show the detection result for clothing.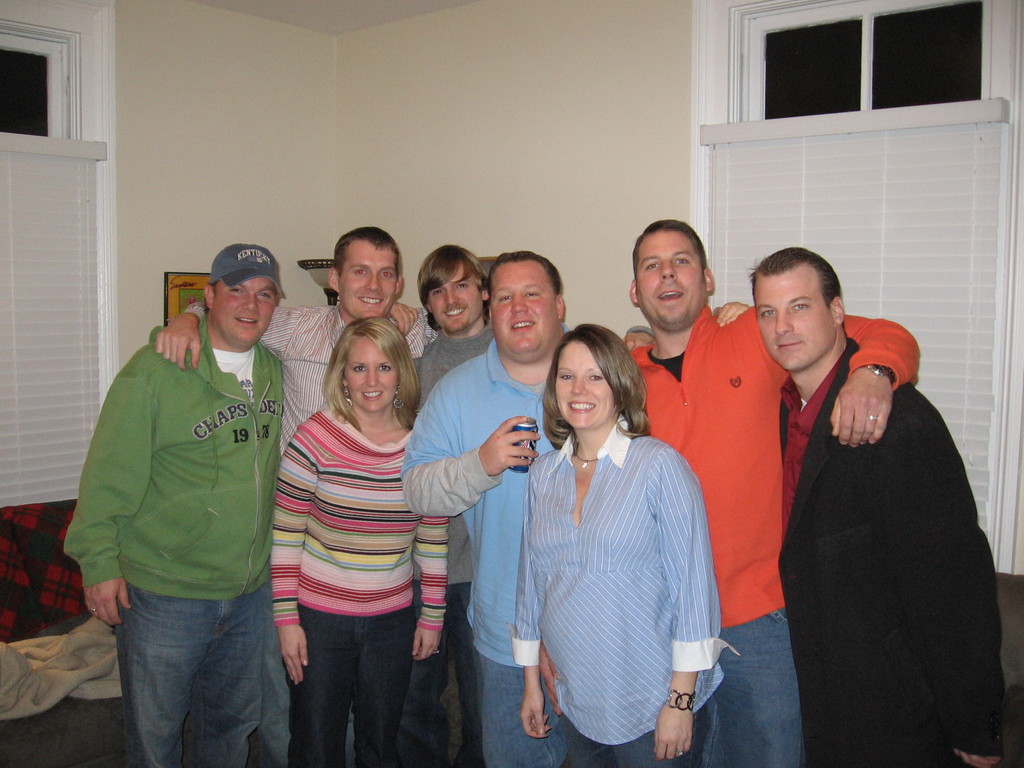
l=750, t=281, r=997, b=767.
